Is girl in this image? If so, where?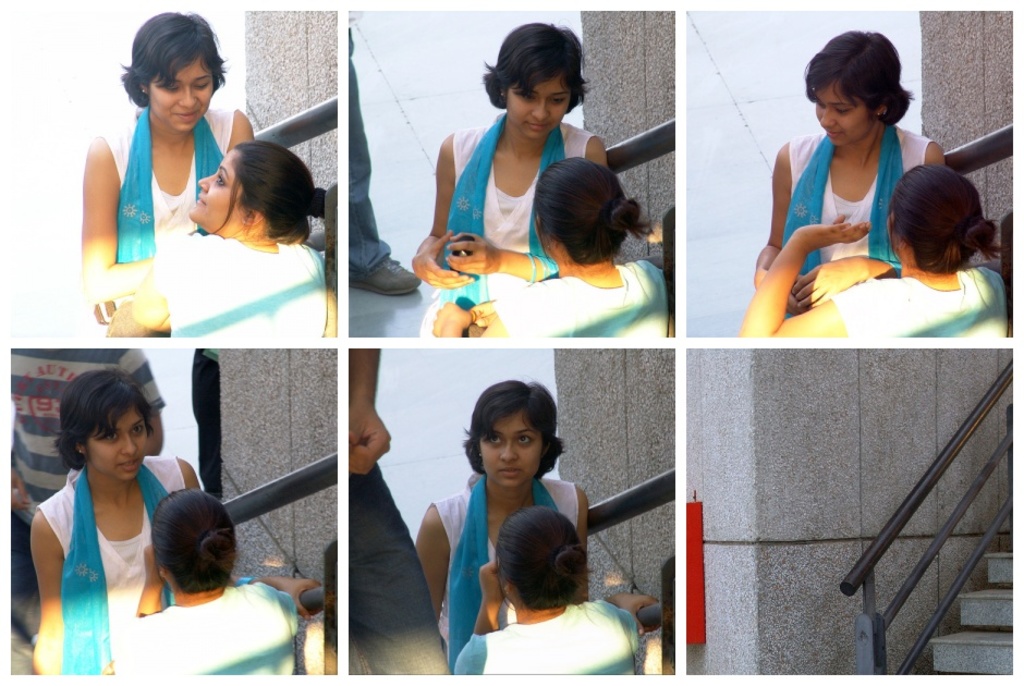
Yes, at pyautogui.locateOnScreen(108, 140, 327, 341).
